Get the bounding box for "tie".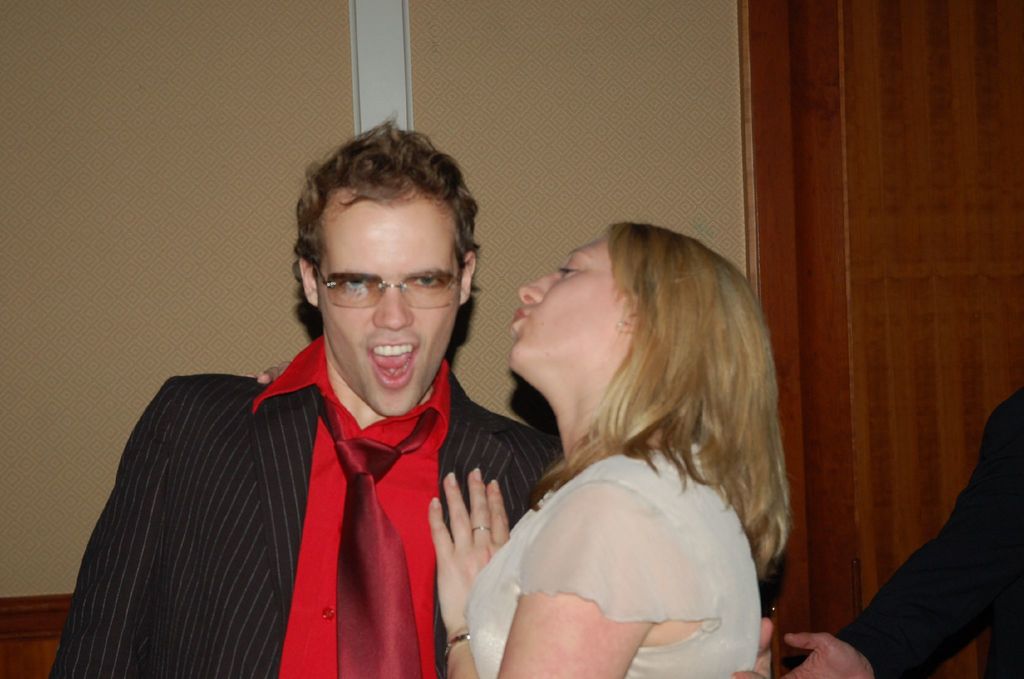
bbox=[322, 402, 436, 678].
